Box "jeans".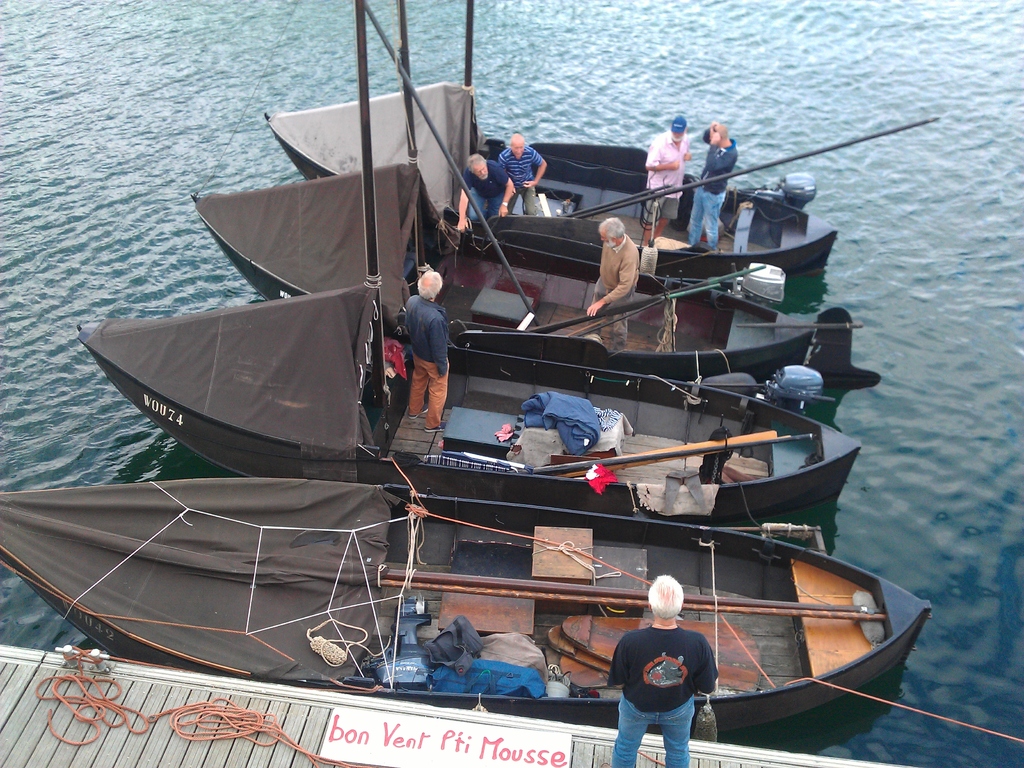
<bbox>611, 704, 693, 767</bbox>.
